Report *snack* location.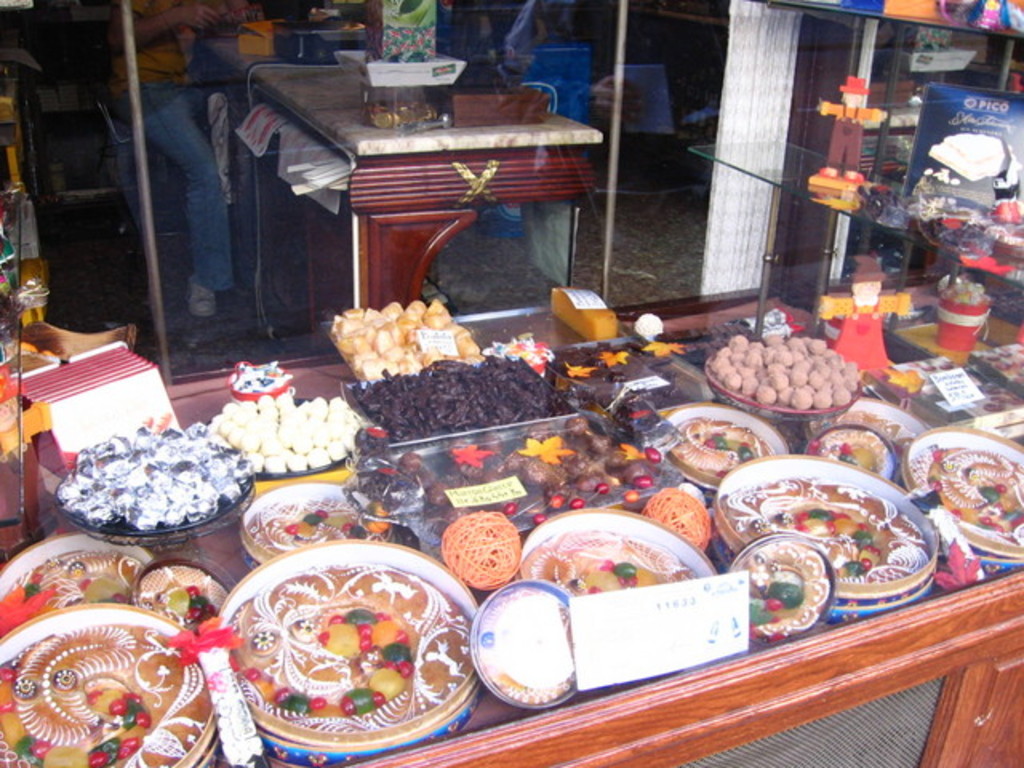
Report: <region>141, 570, 232, 626</region>.
